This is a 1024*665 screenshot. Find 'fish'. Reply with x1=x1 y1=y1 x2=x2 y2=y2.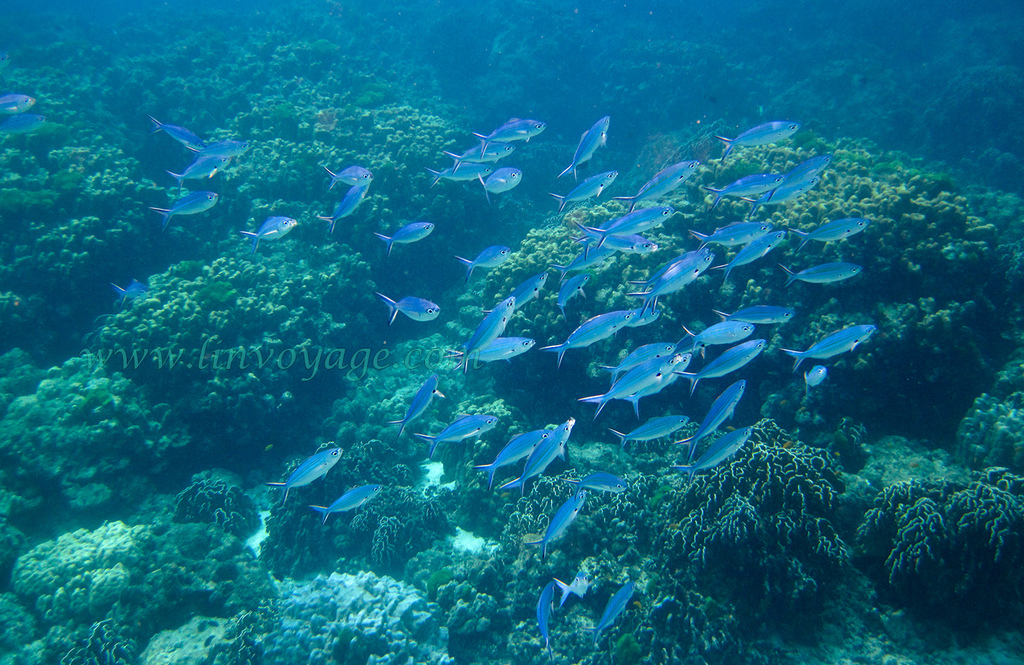
x1=593 y1=585 x2=641 y2=643.
